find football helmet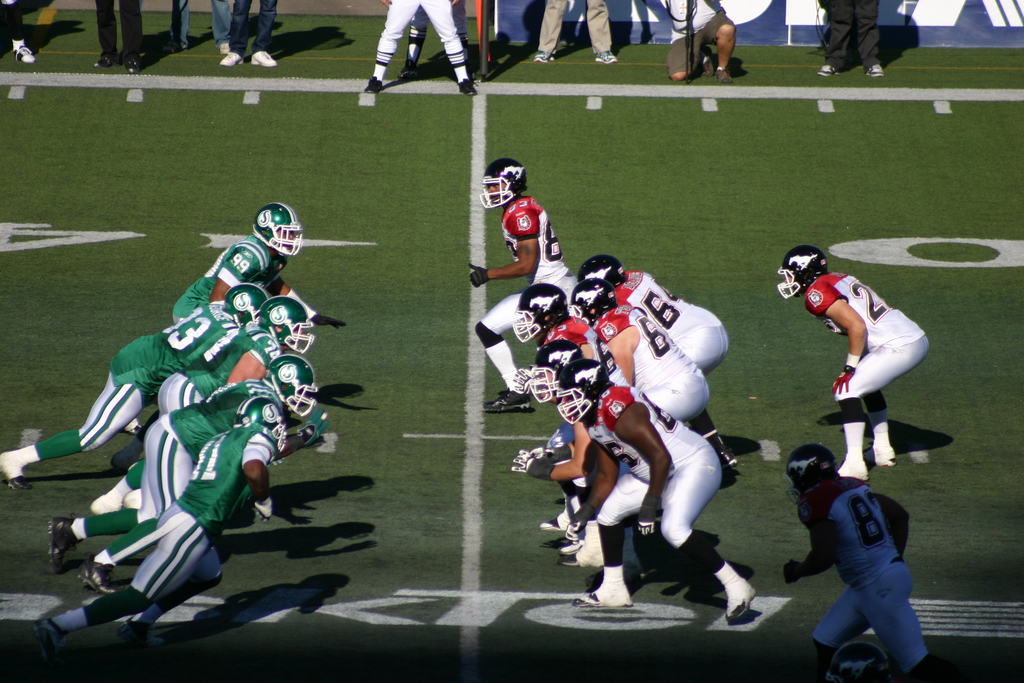
x1=569 y1=277 x2=620 y2=327
